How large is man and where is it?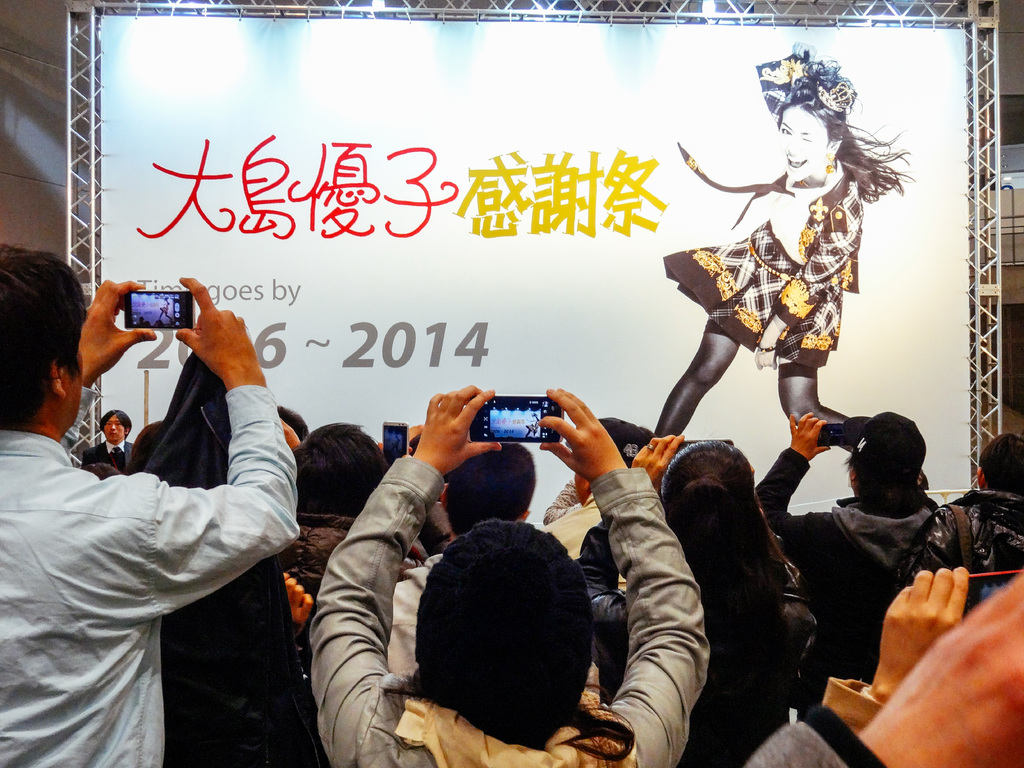
Bounding box: locate(0, 244, 297, 767).
